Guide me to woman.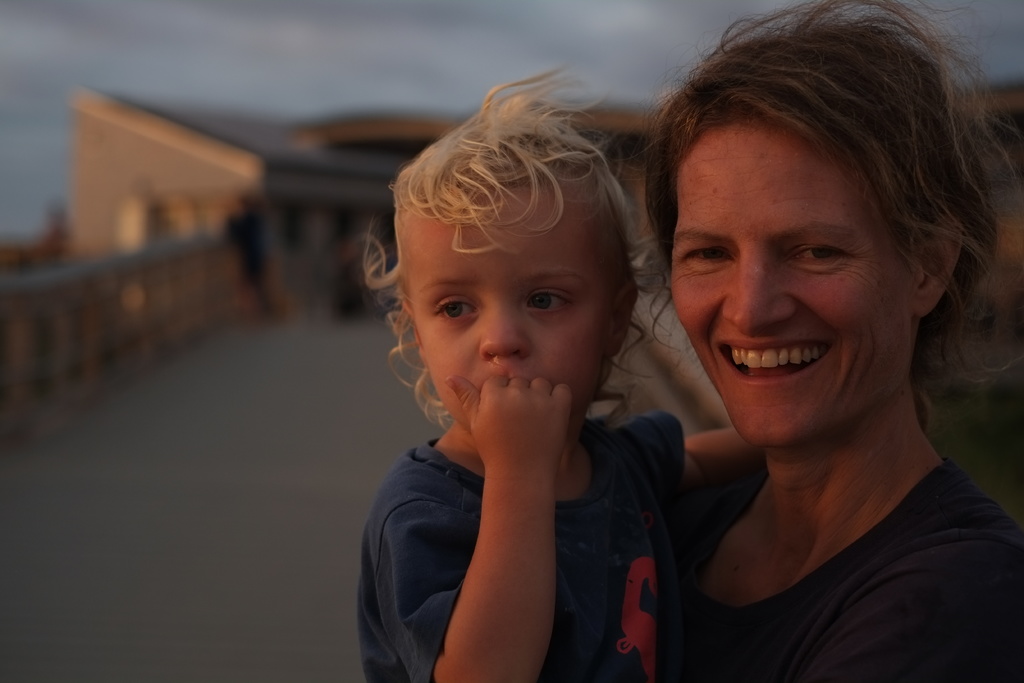
Guidance: detection(582, 0, 1011, 682).
